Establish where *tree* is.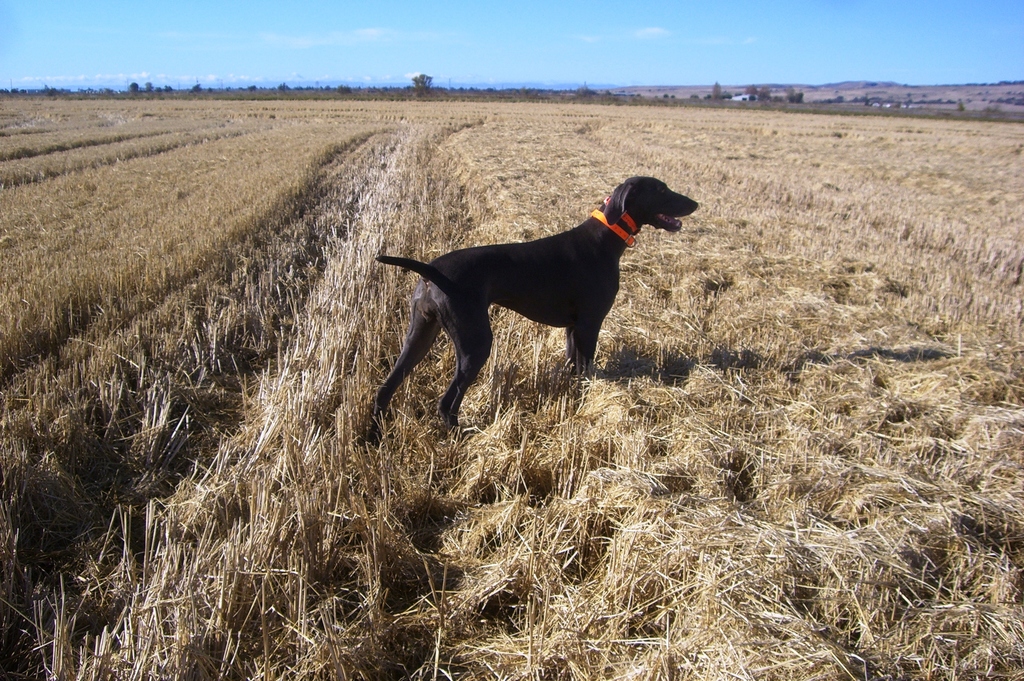
Established at x1=755 y1=82 x2=771 y2=101.
